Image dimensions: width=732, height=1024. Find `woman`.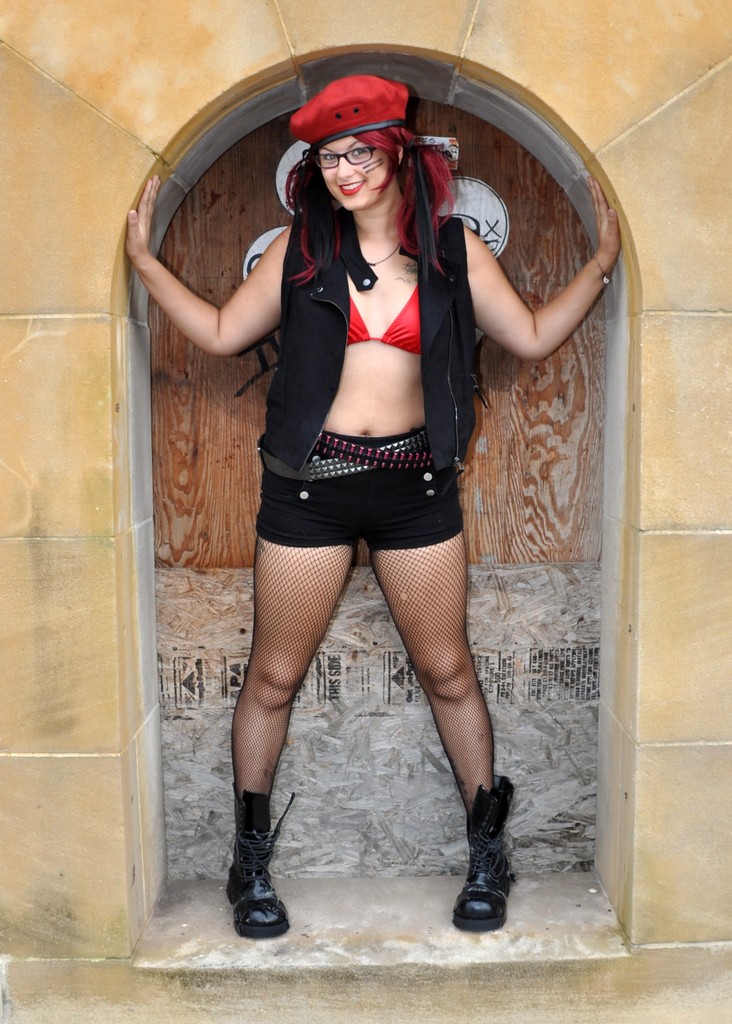
[195, 77, 574, 885].
